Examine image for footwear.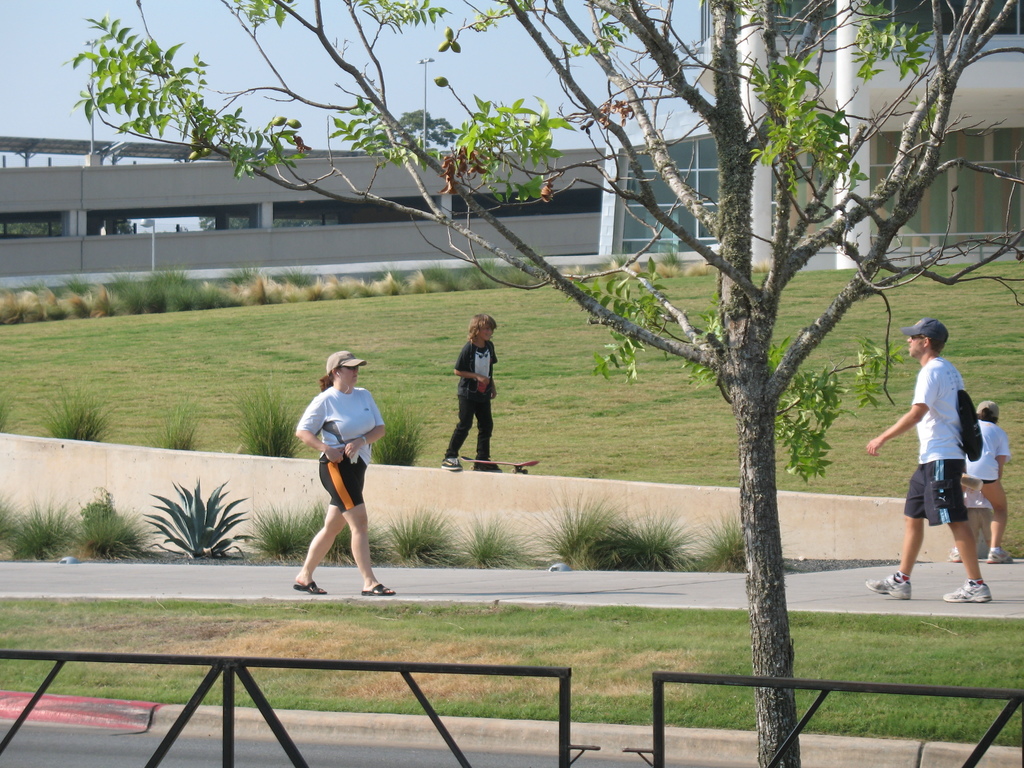
Examination result: l=943, t=581, r=993, b=602.
